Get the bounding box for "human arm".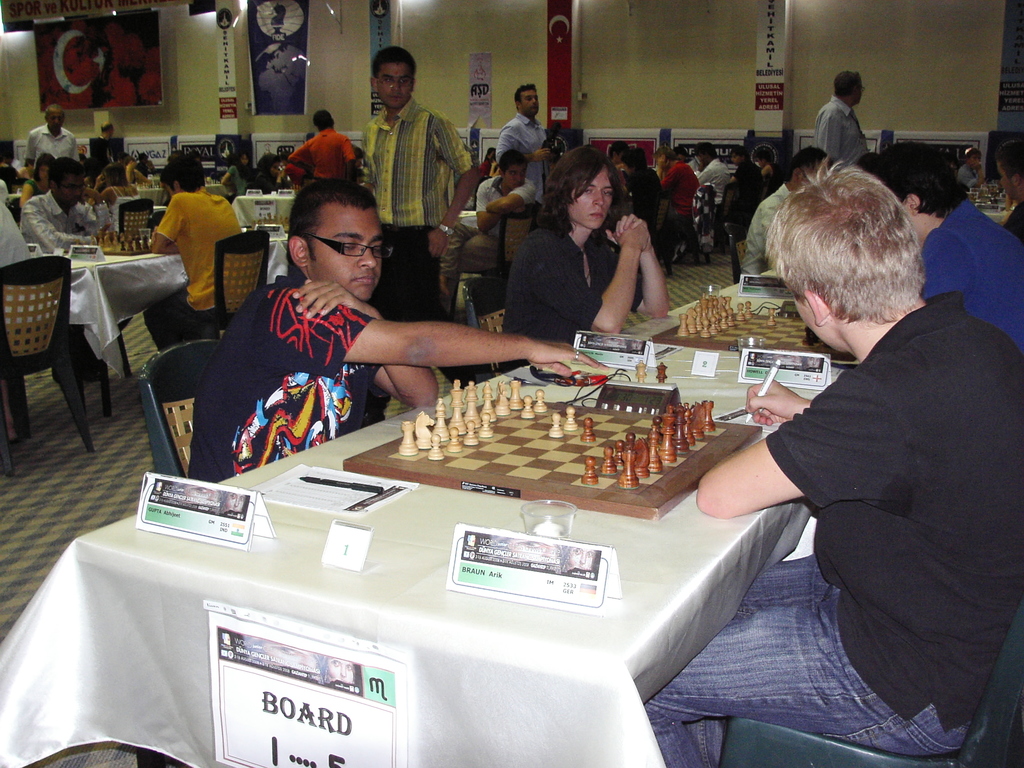
[737,365,827,430].
